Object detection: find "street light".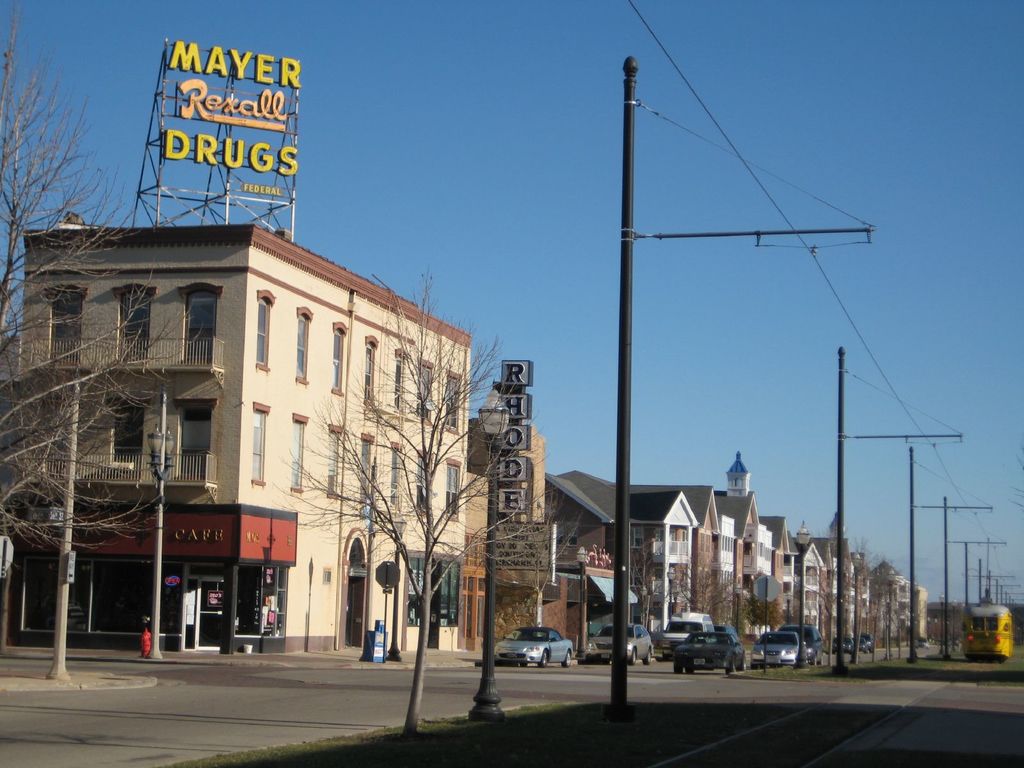
[794, 523, 819, 669].
